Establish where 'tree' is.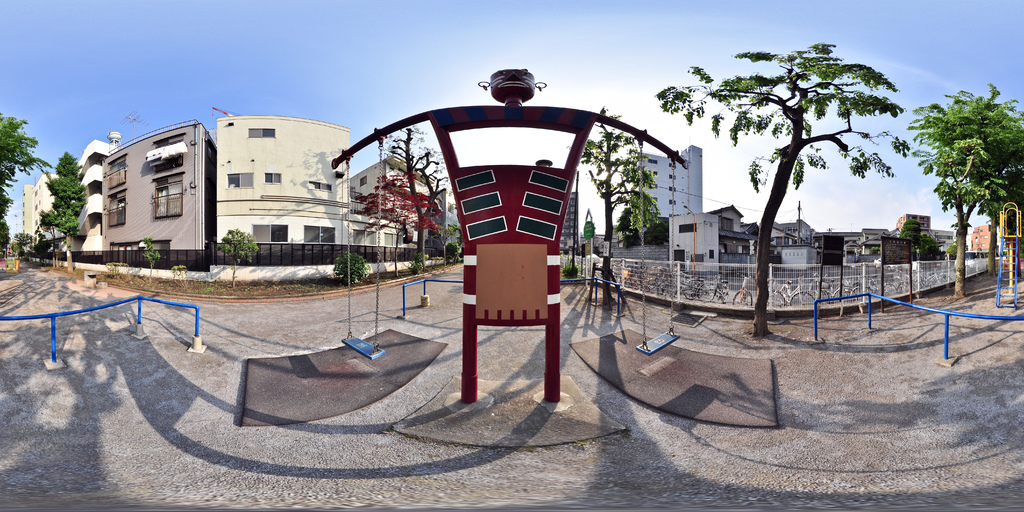
Established at (612, 204, 669, 250).
